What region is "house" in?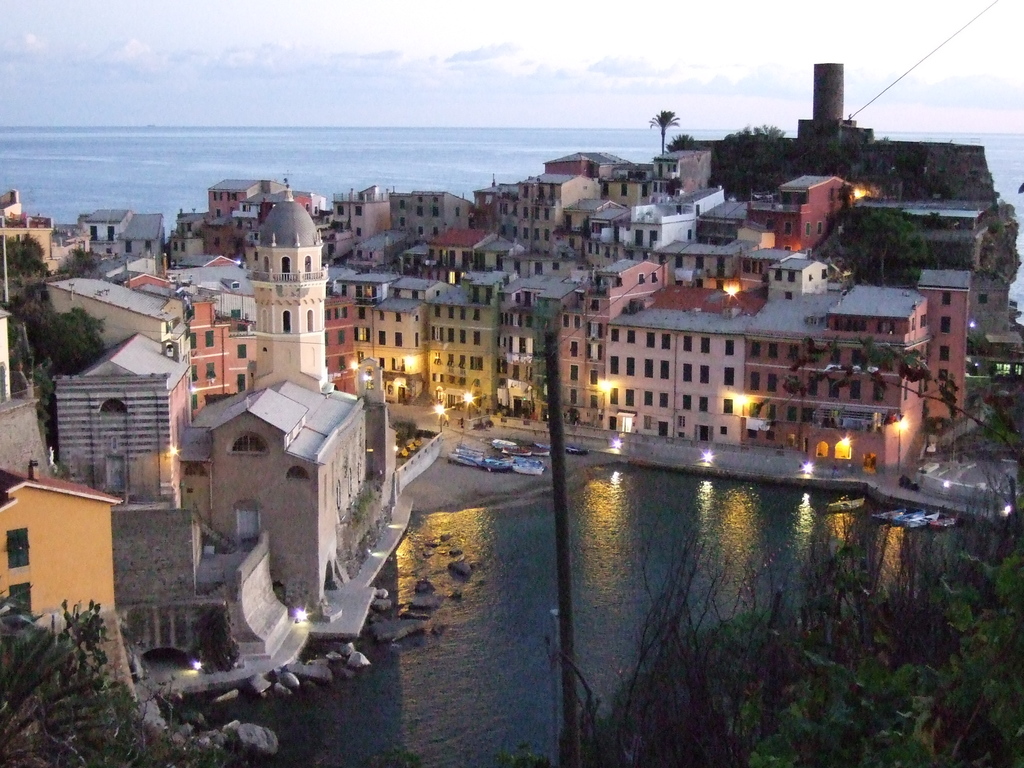
region(628, 203, 700, 261).
